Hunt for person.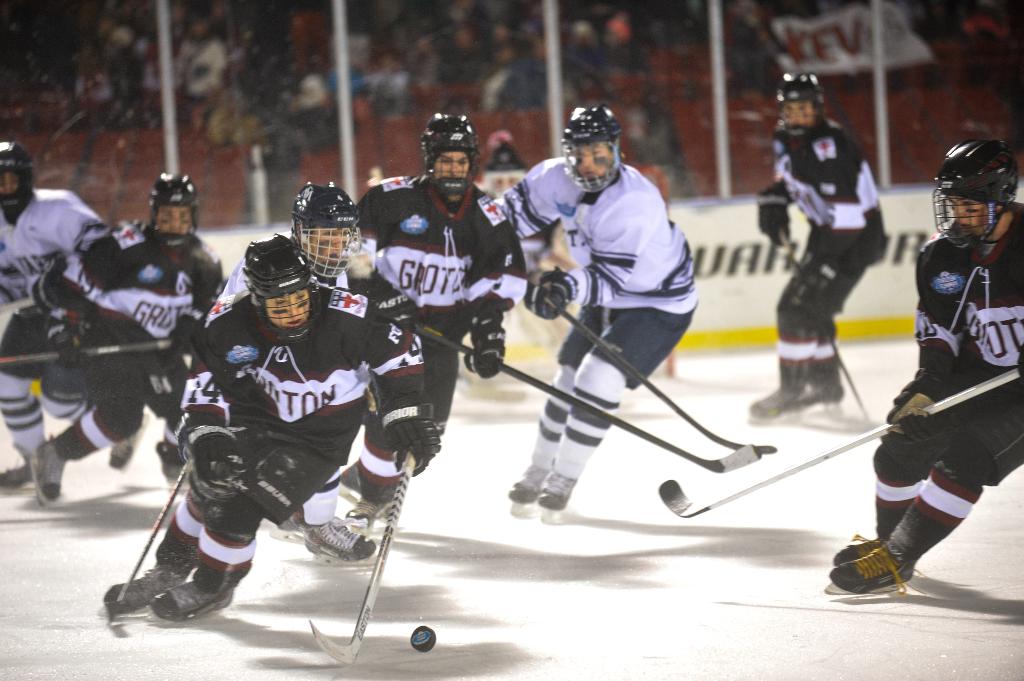
Hunted down at (left=142, top=190, right=422, bottom=670).
